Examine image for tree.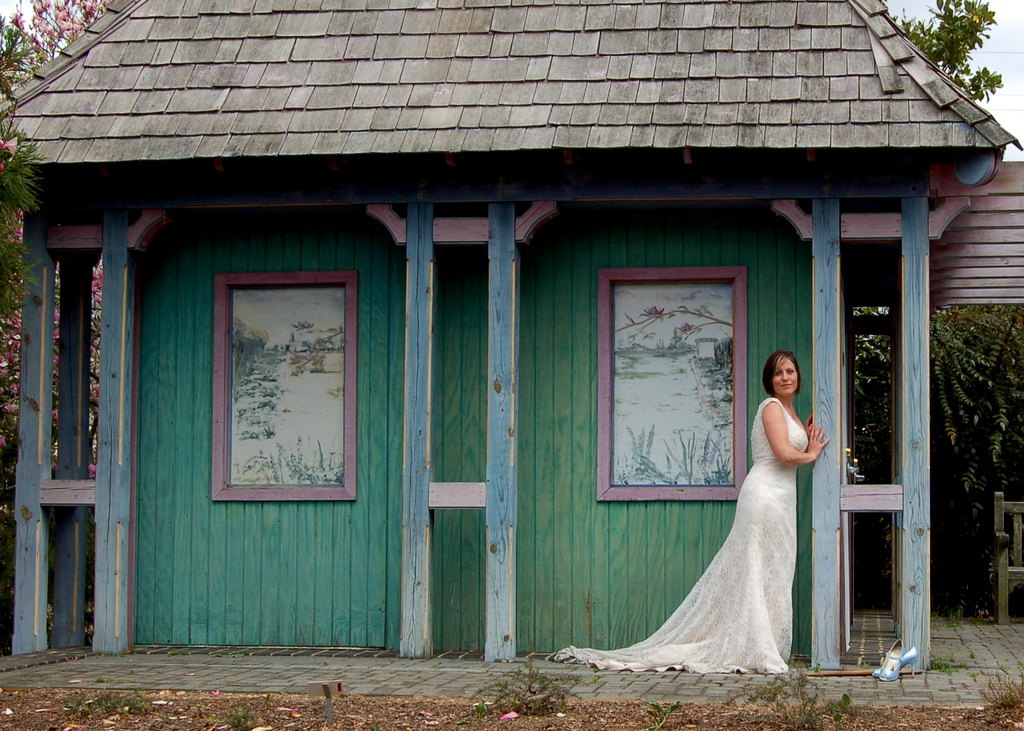
Examination result: (left=892, top=0, right=1002, bottom=99).
